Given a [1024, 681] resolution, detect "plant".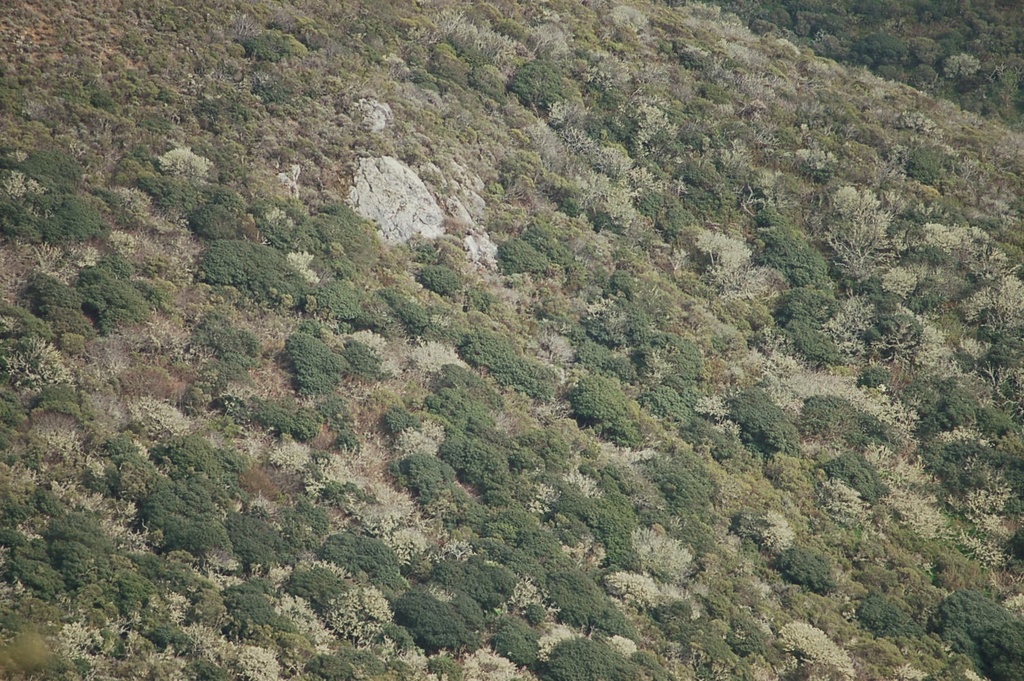
507, 59, 562, 109.
